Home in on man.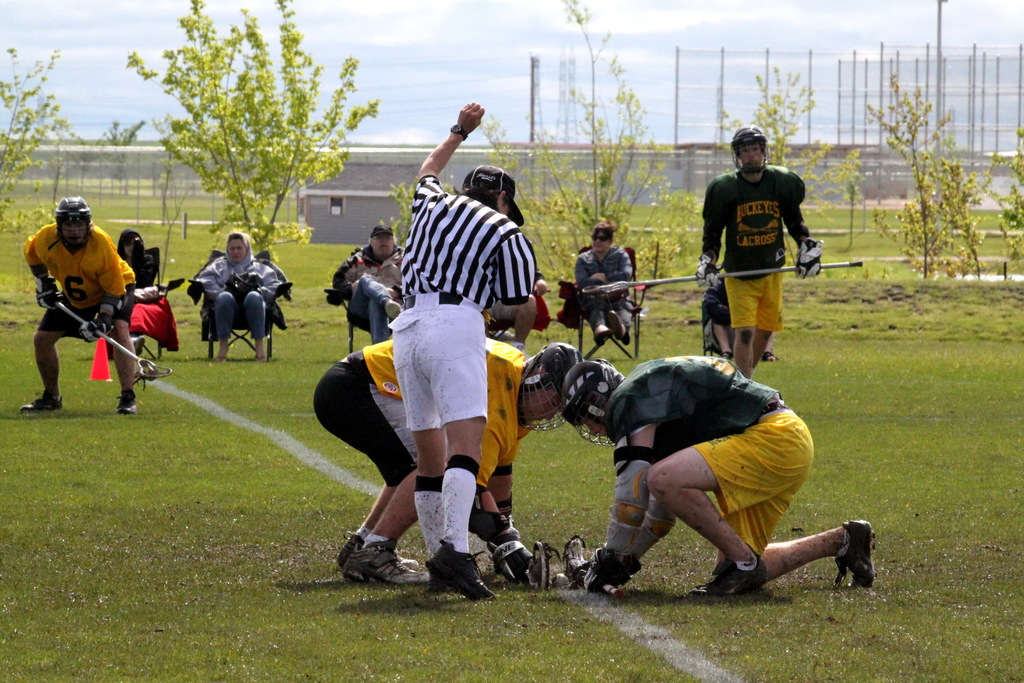
Homed in at box=[20, 197, 136, 414].
